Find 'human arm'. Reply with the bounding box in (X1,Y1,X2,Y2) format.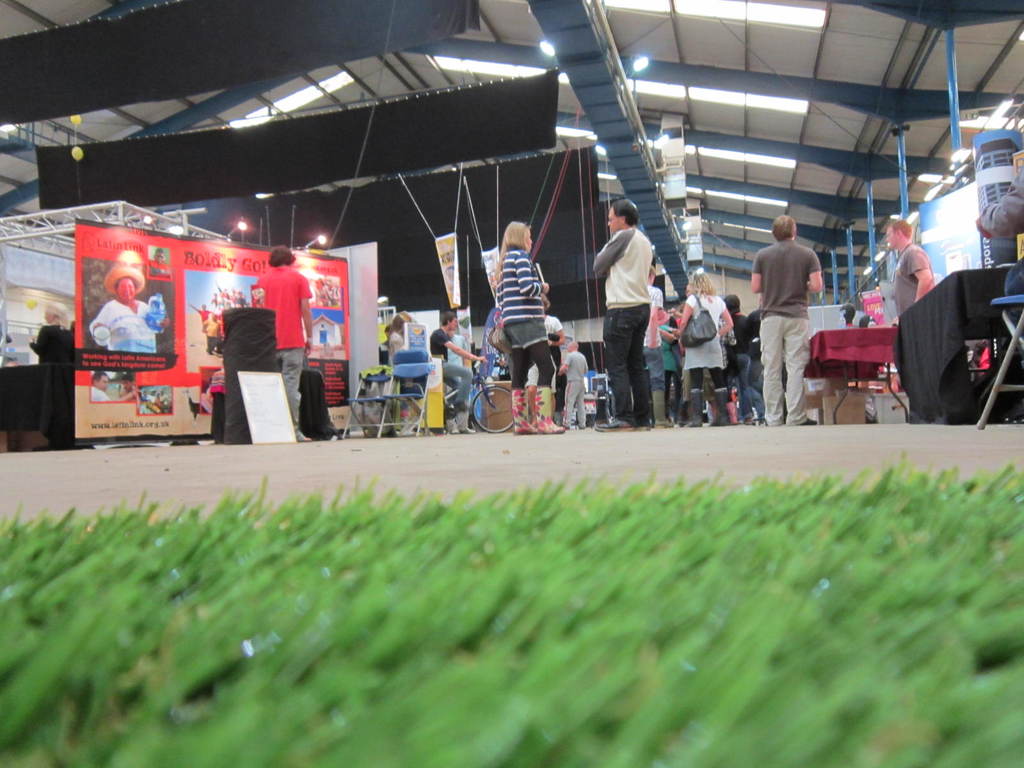
(295,270,320,359).
